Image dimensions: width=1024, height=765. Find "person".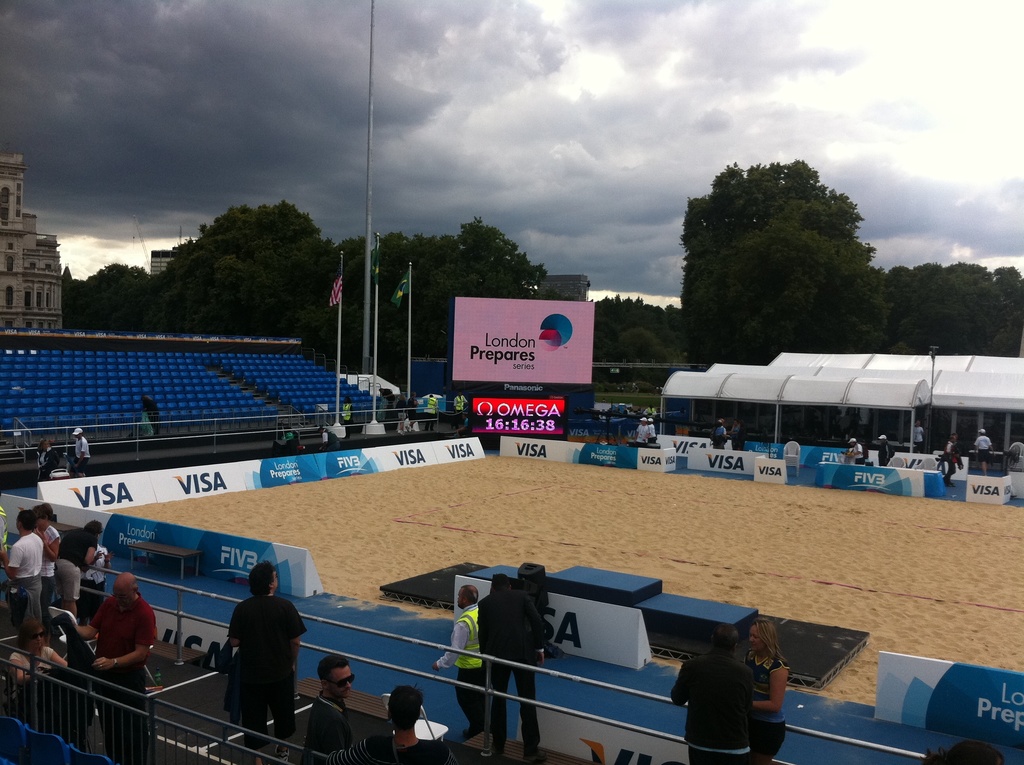
x1=137, y1=405, x2=156, y2=437.
